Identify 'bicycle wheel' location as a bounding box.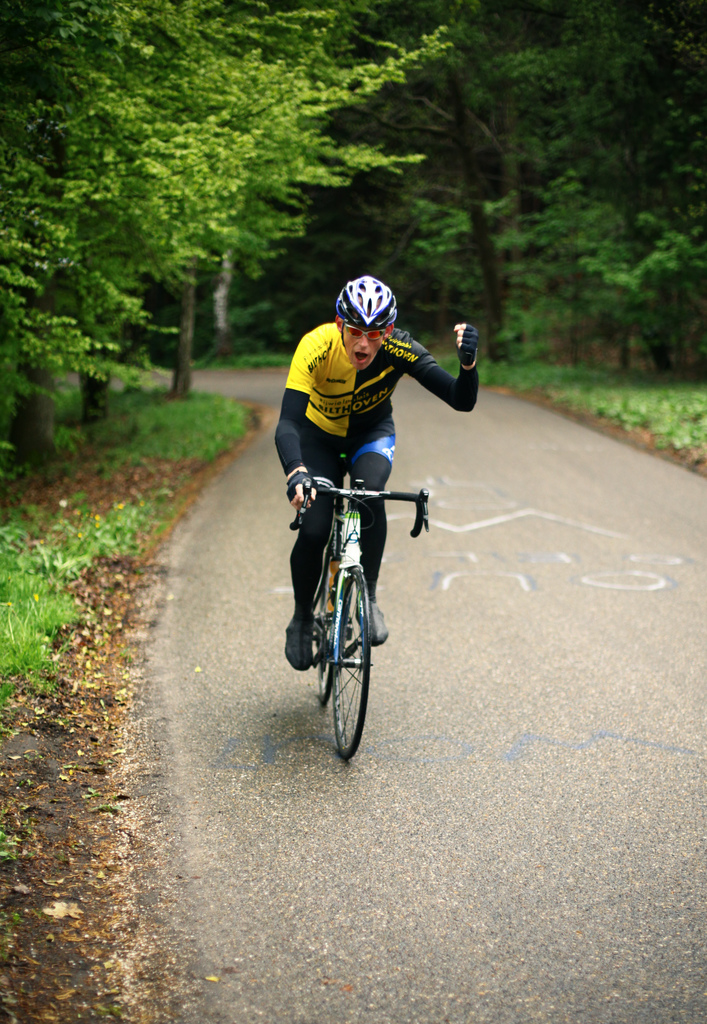
pyautogui.locateOnScreen(330, 570, 377, 762).
